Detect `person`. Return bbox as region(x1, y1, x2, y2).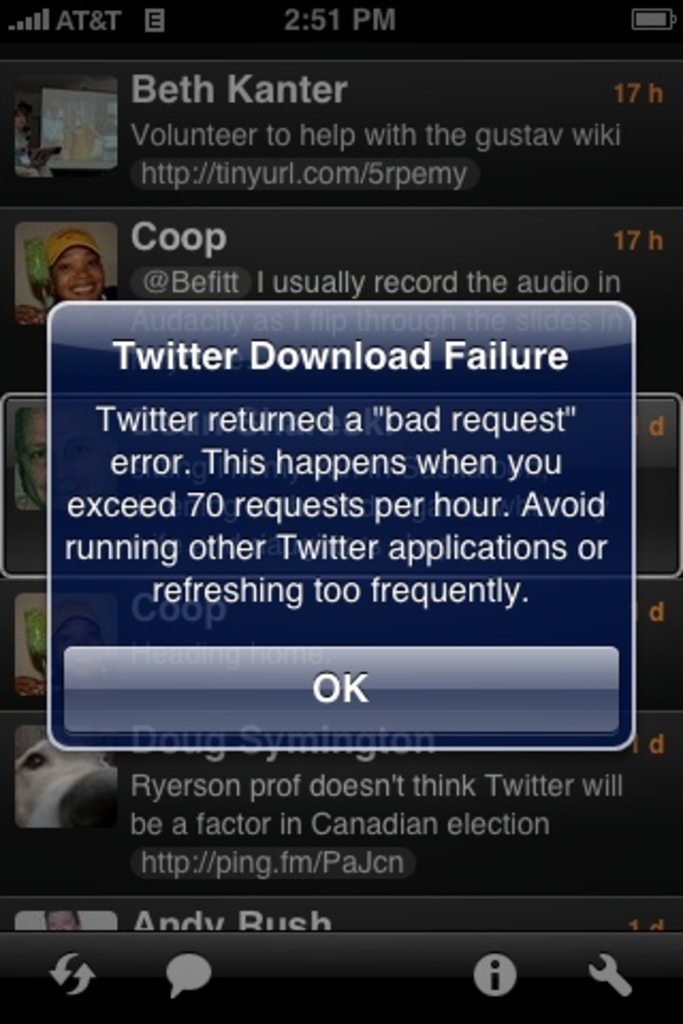
region(21, 226, 115, 324).
